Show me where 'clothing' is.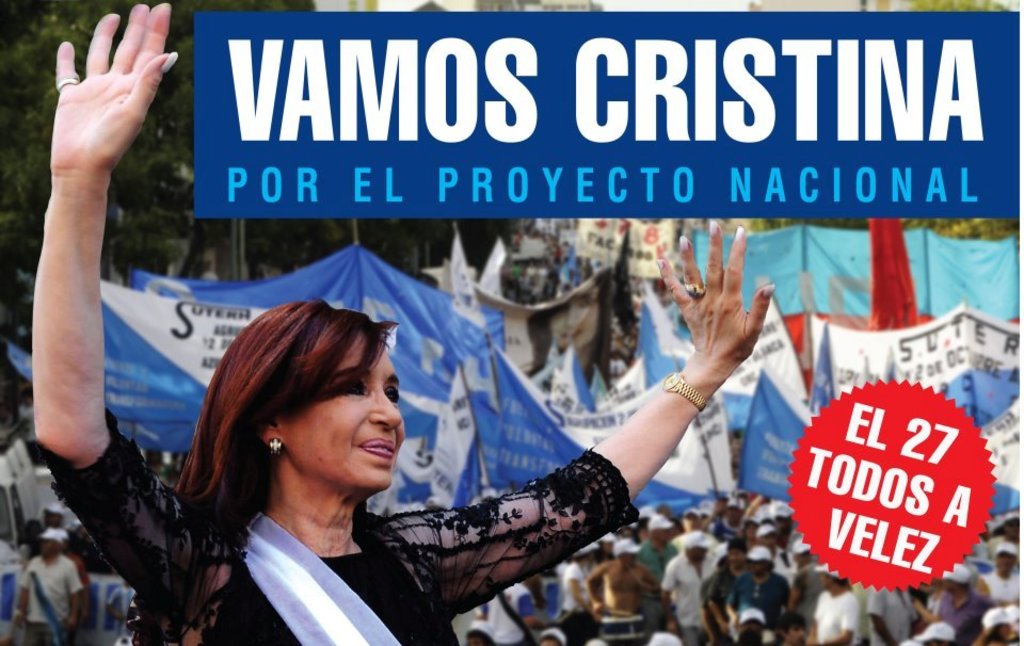
'clothing' is at bbox=[865, 584, 911, 645].
